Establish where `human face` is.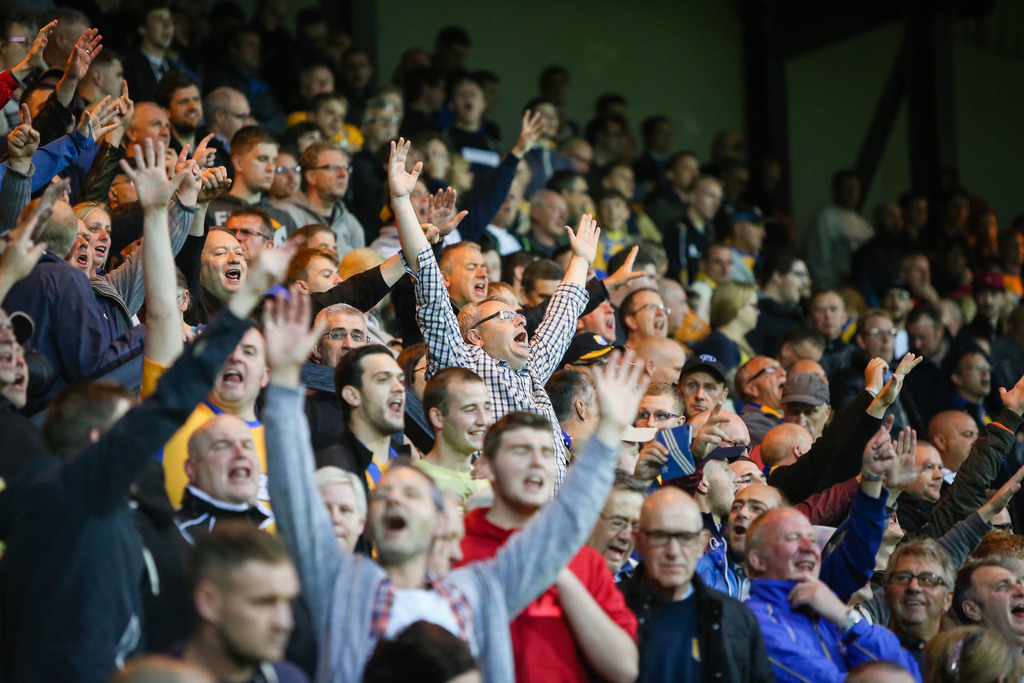
Established at left=299, top=135, right=317, bottom=149.
